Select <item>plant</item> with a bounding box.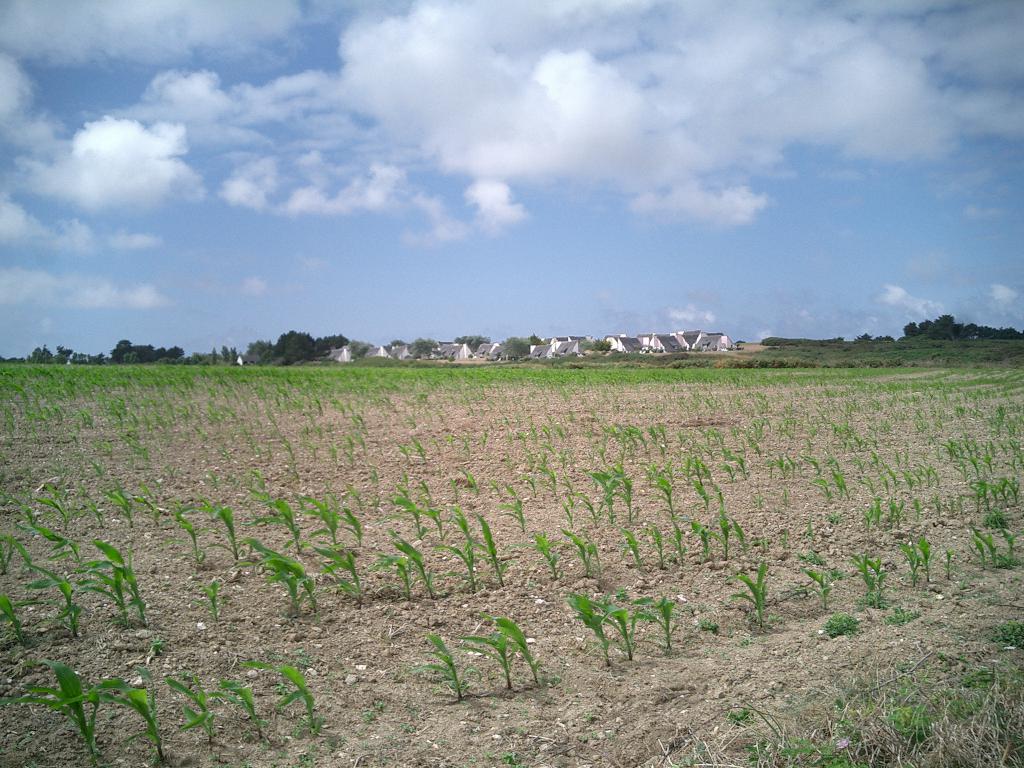
(481,635,518,687).
